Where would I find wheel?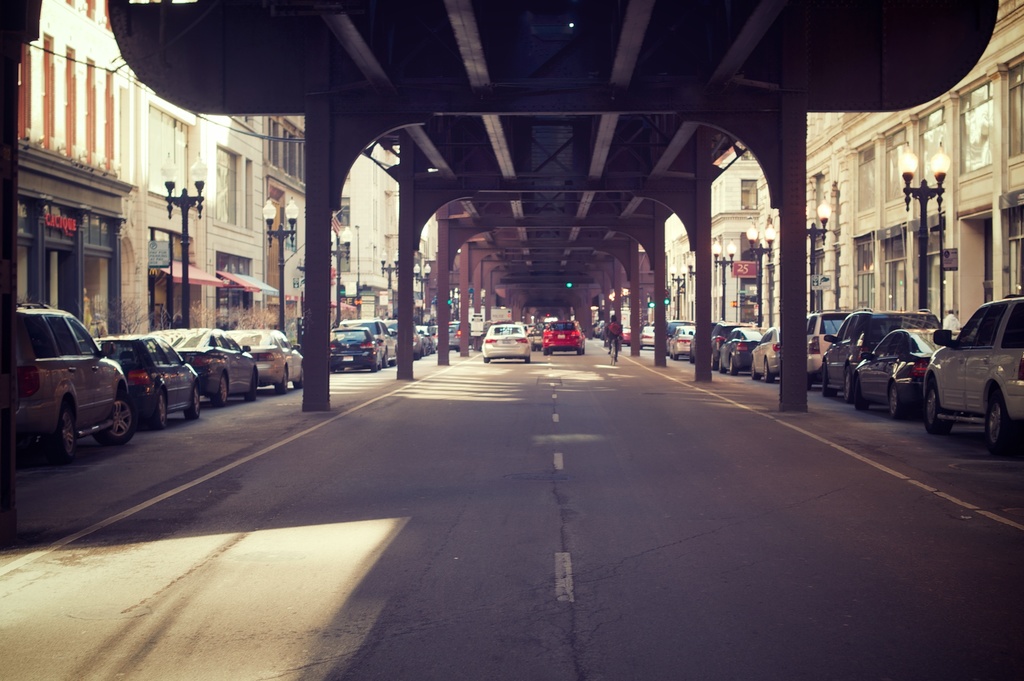
At region(727, 356, 737, 377).
